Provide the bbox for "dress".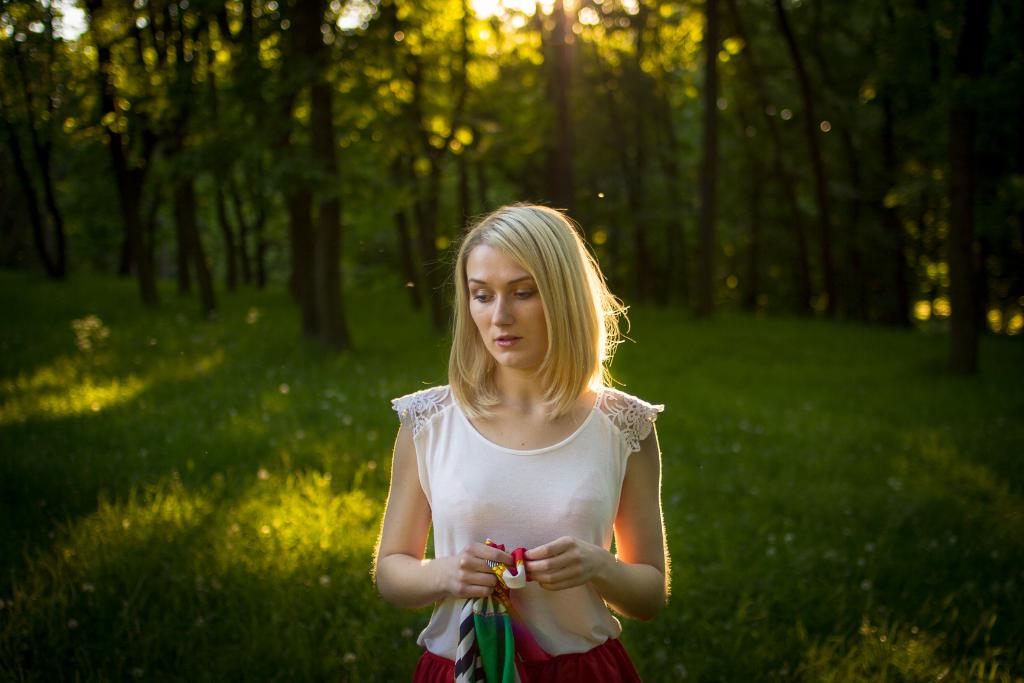
rect(393, 384, 666, 682).
